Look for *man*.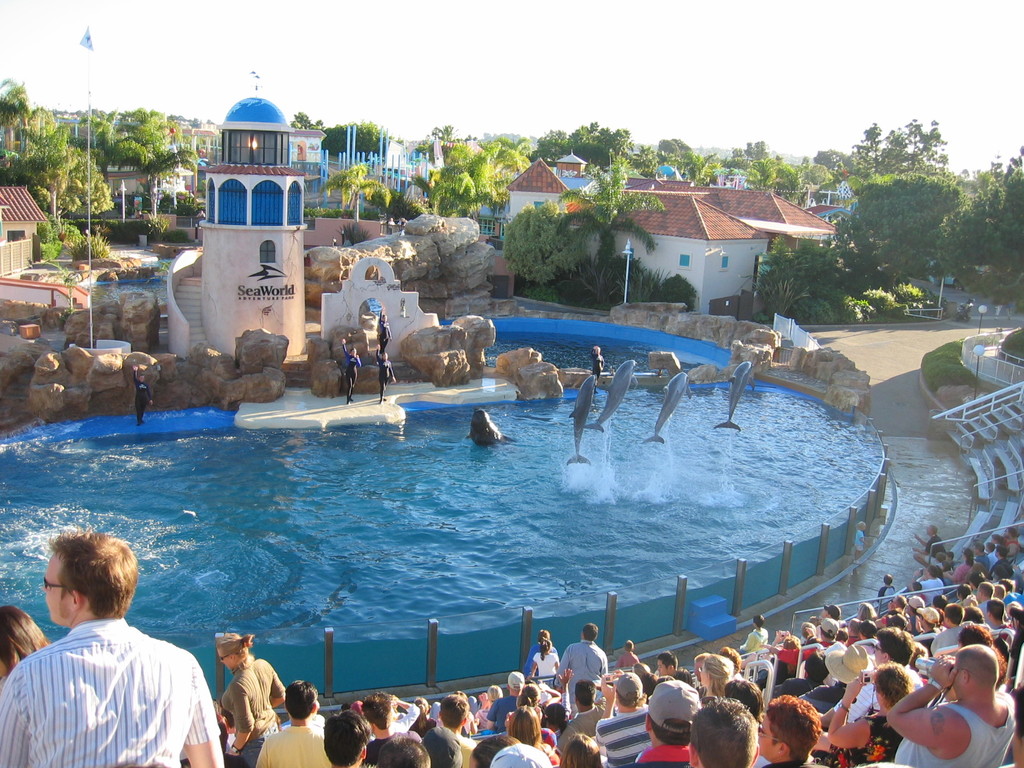
Found: 972 581 1011 630.
